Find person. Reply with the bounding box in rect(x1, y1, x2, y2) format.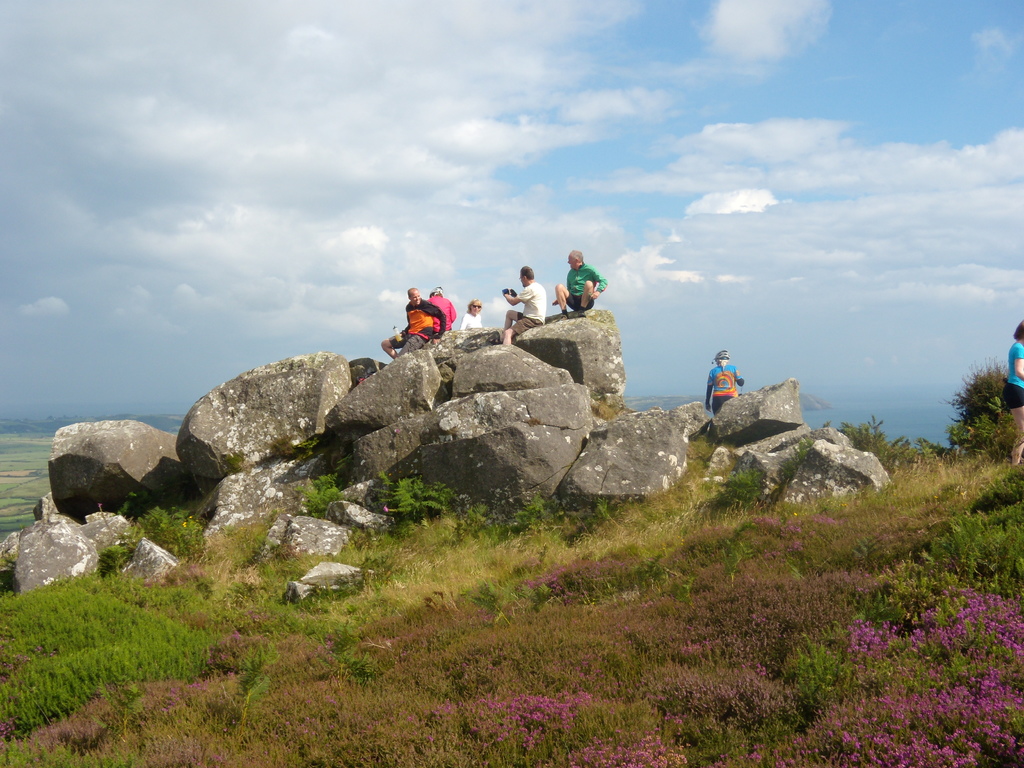
rect(382, 288, 443, 361).
